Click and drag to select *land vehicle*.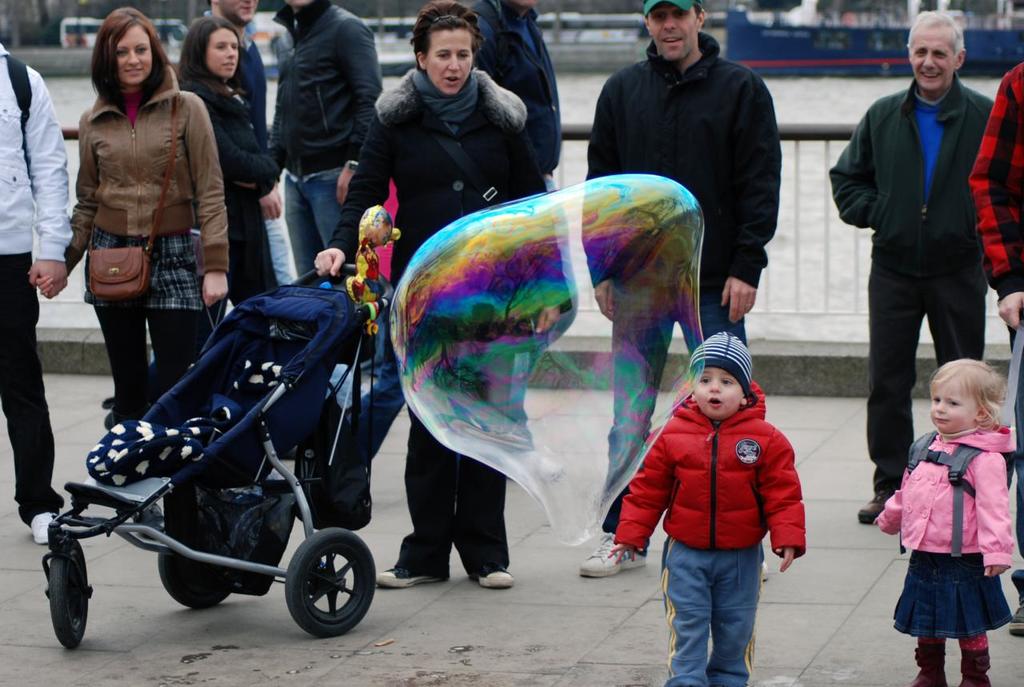
Selection: Rect(39, 261, 417, 652).
